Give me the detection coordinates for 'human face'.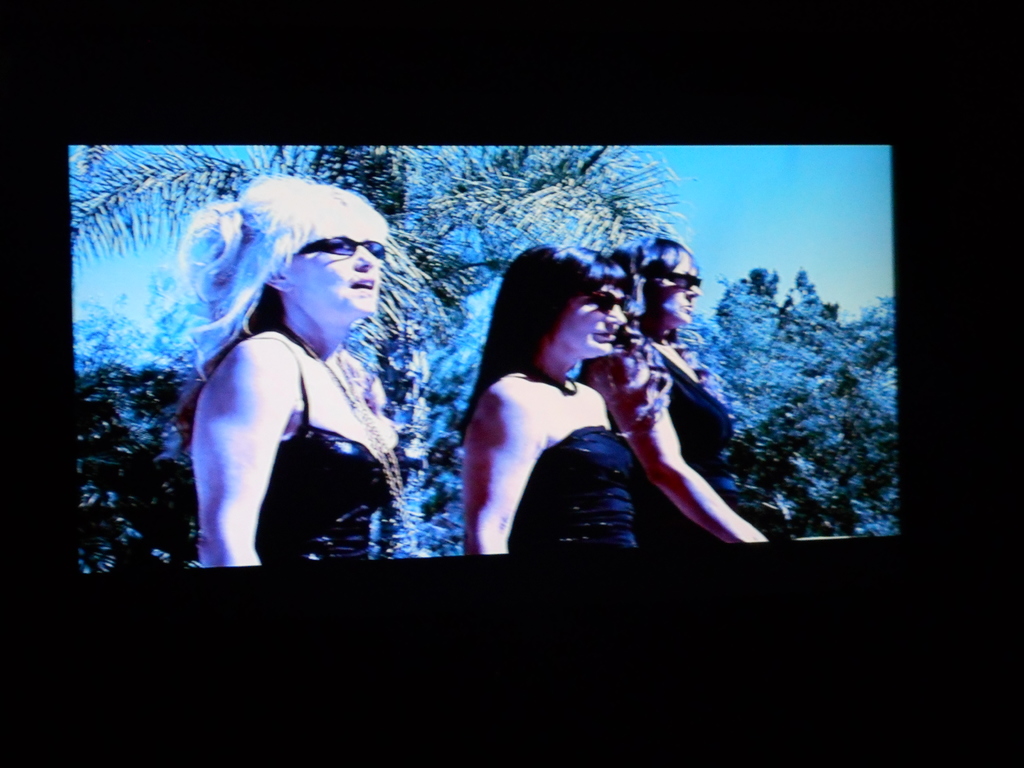
(286, 229, 389, 318).
